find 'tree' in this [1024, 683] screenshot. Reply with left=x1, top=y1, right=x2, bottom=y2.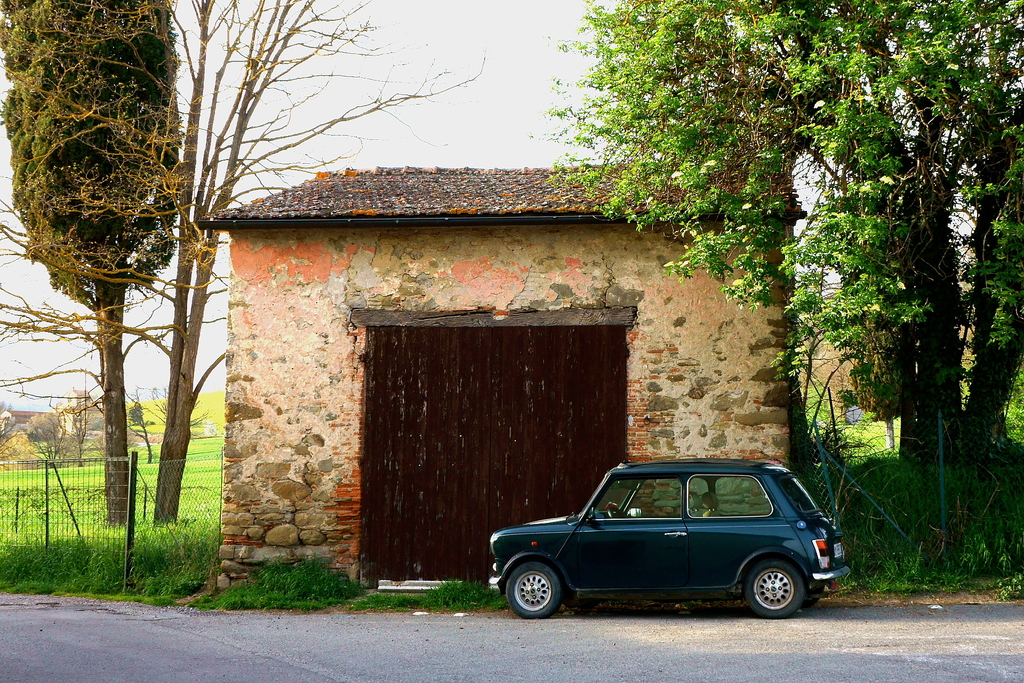
left=0, top=0, right=486, bottom=531.
